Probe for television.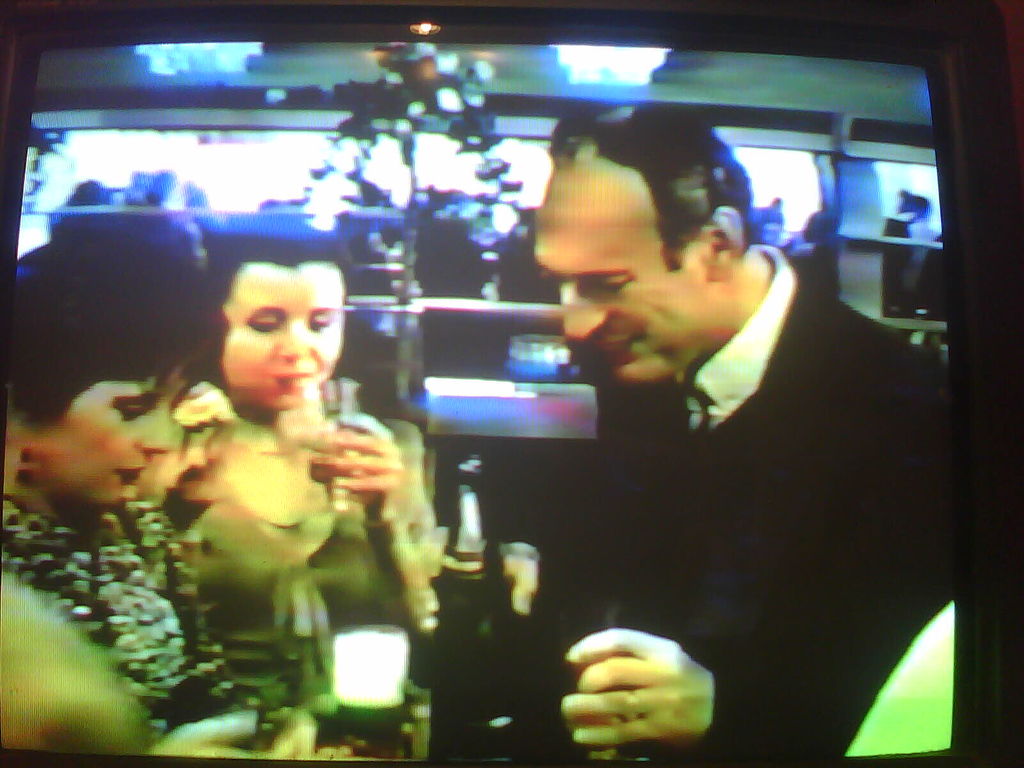
Probe result: [0,0,1023,767].
